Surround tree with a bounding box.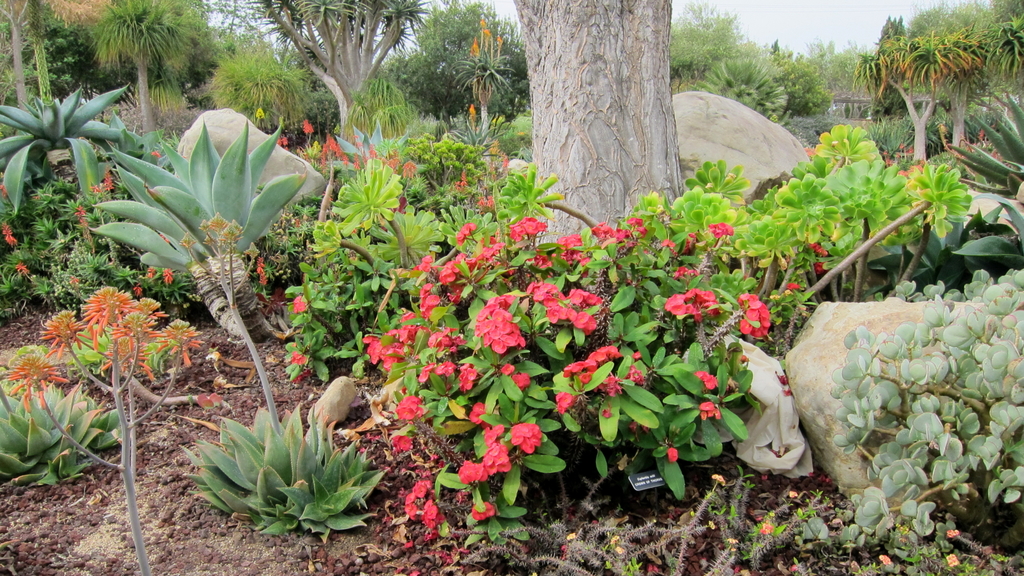
(x1=470, y1=0, x2=754, y2=216).
